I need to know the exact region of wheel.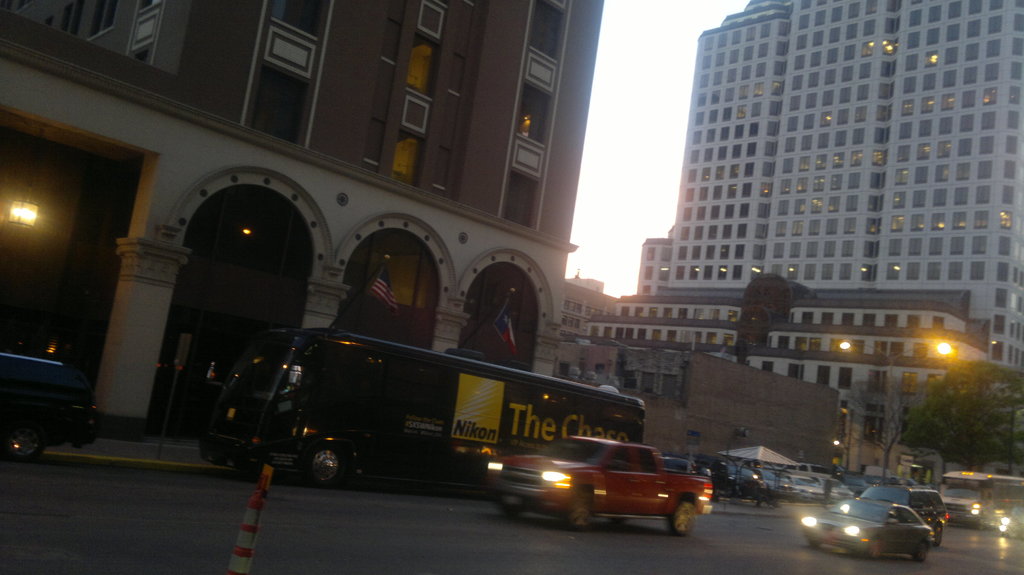
Region: (x1=932, y1=526, x2=943, y2=543).
